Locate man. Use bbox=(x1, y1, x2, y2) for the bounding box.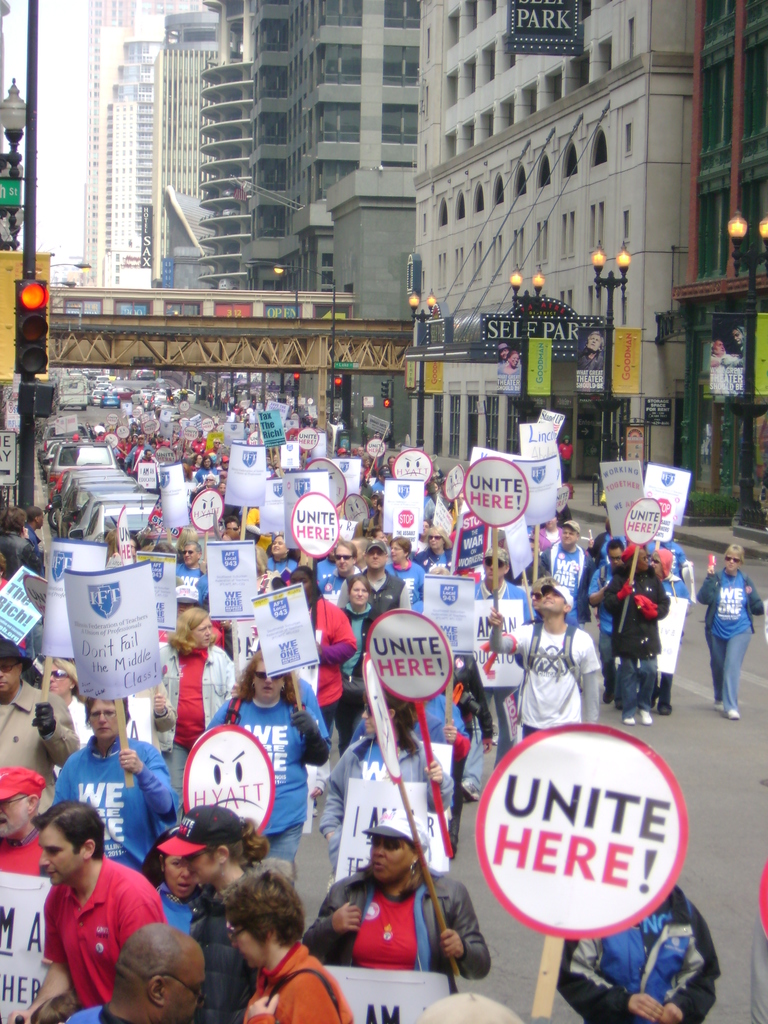
bbox=(329, 535, 419, 628).
